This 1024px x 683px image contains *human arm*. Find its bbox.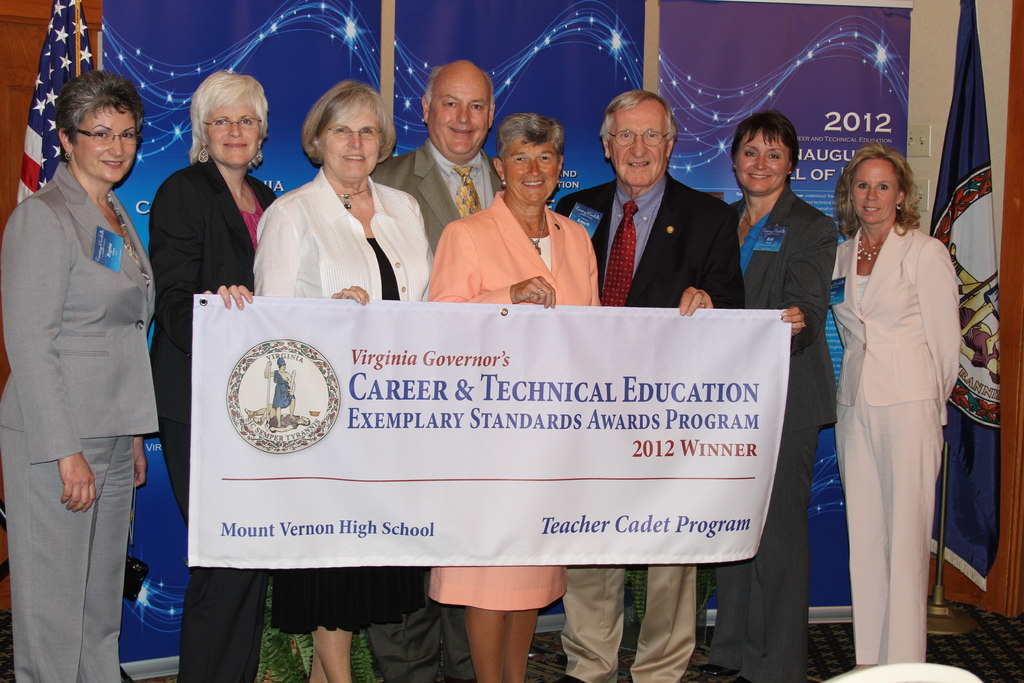
Rect(778, 228, 838, 340).
